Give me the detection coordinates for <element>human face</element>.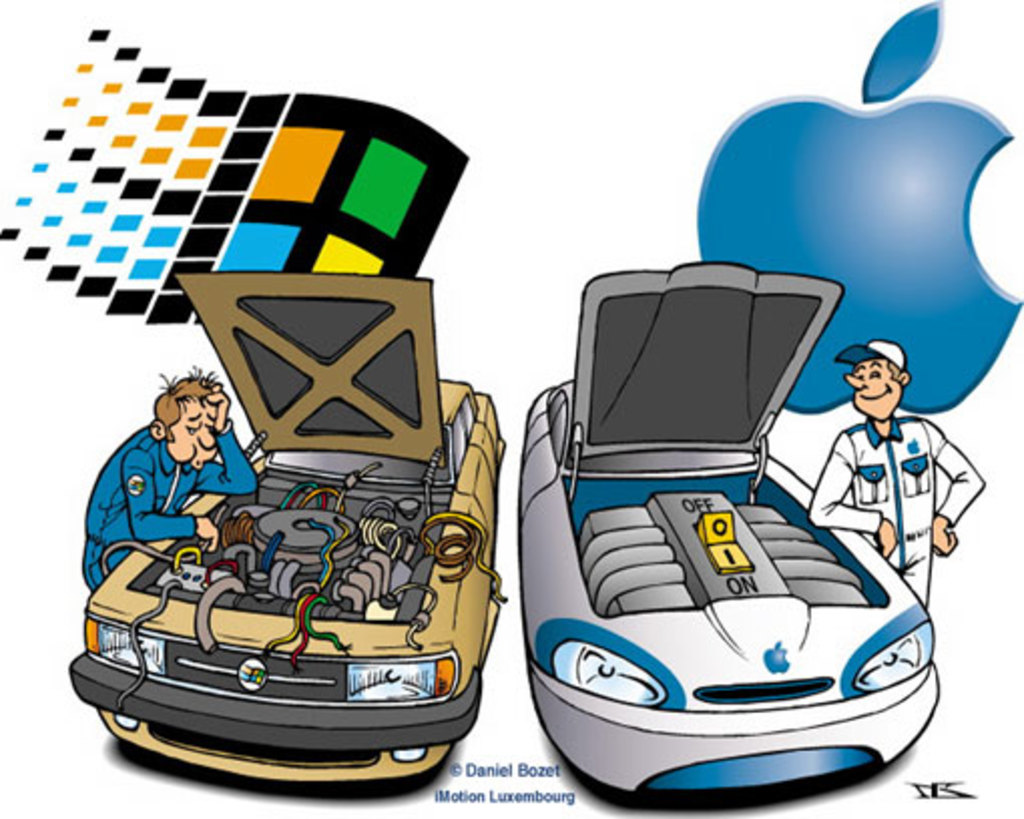
[left=851, top=359, right=902, bottom=412].
